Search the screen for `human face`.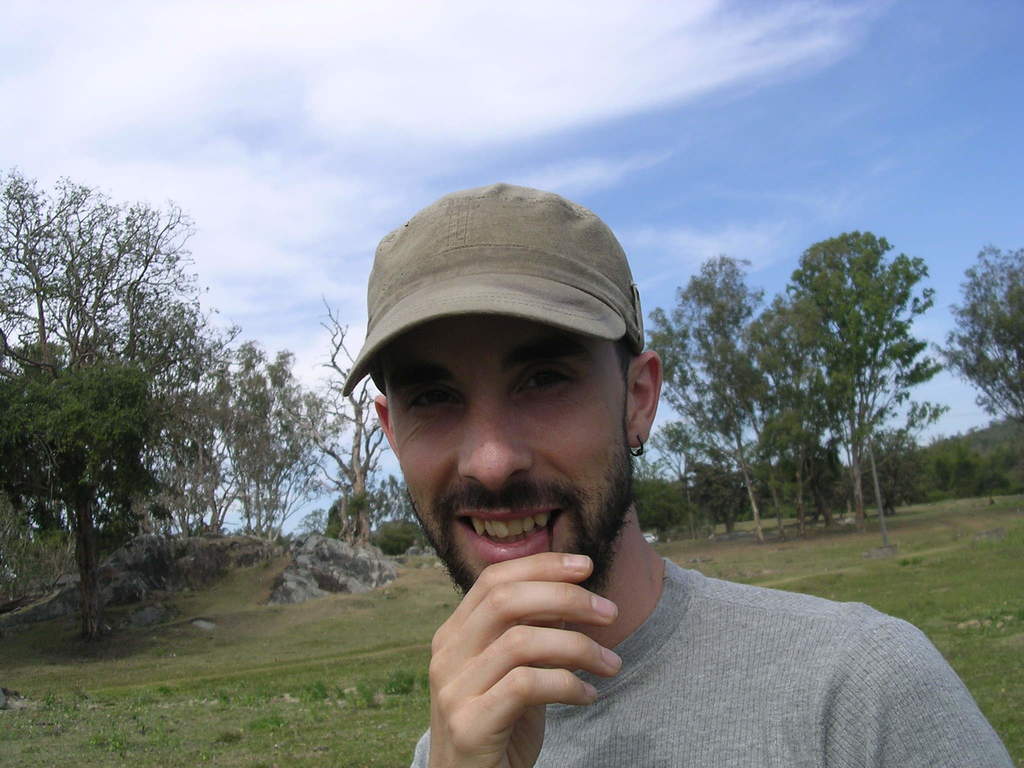
Found at l=378, t=314, r=640, b=605.
